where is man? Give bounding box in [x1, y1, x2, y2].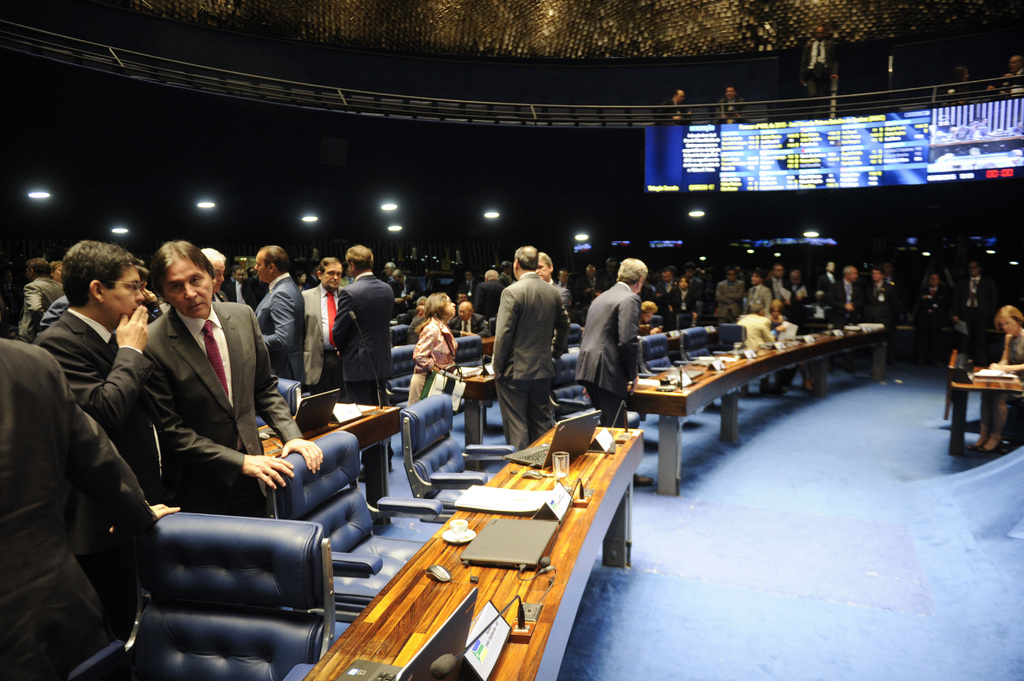
[948, 258, 991, 328].
